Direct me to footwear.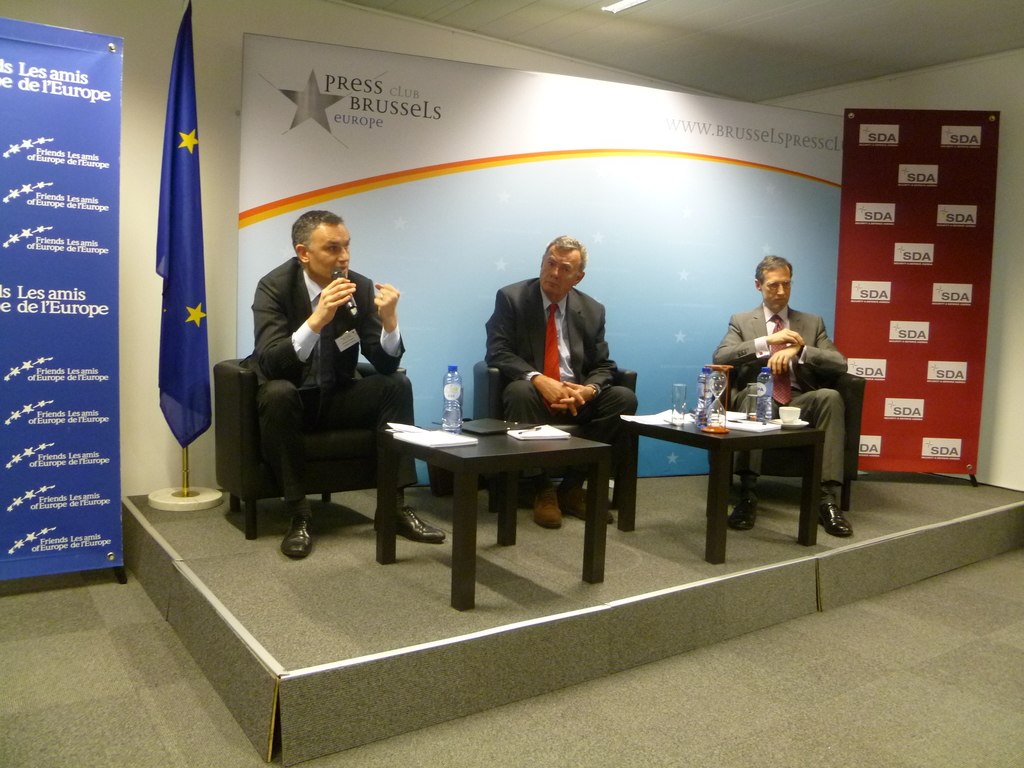
Direction: [531,484,564,529].
